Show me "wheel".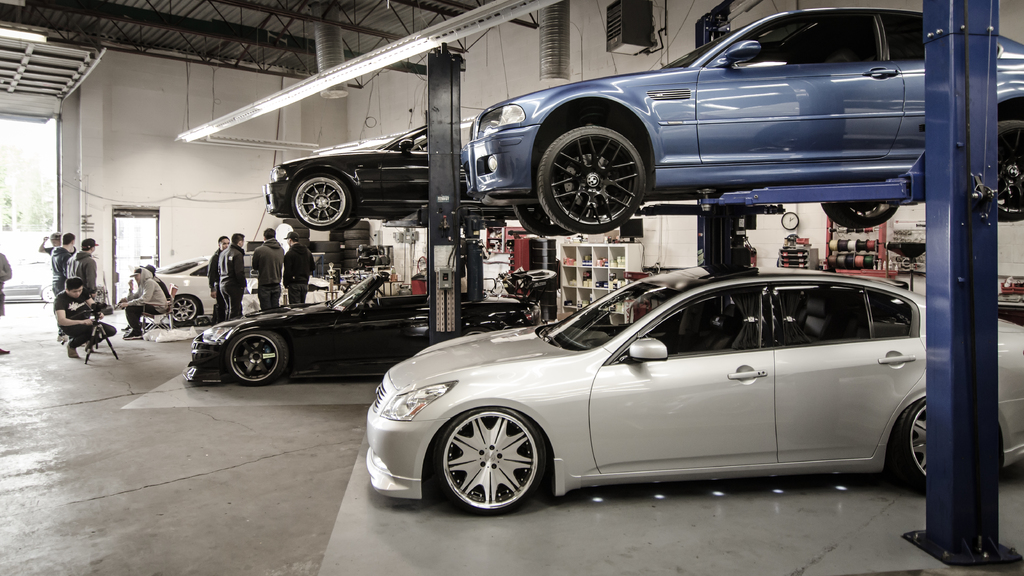
"wheel" is here: select_region(316, 252, 340, 264).
